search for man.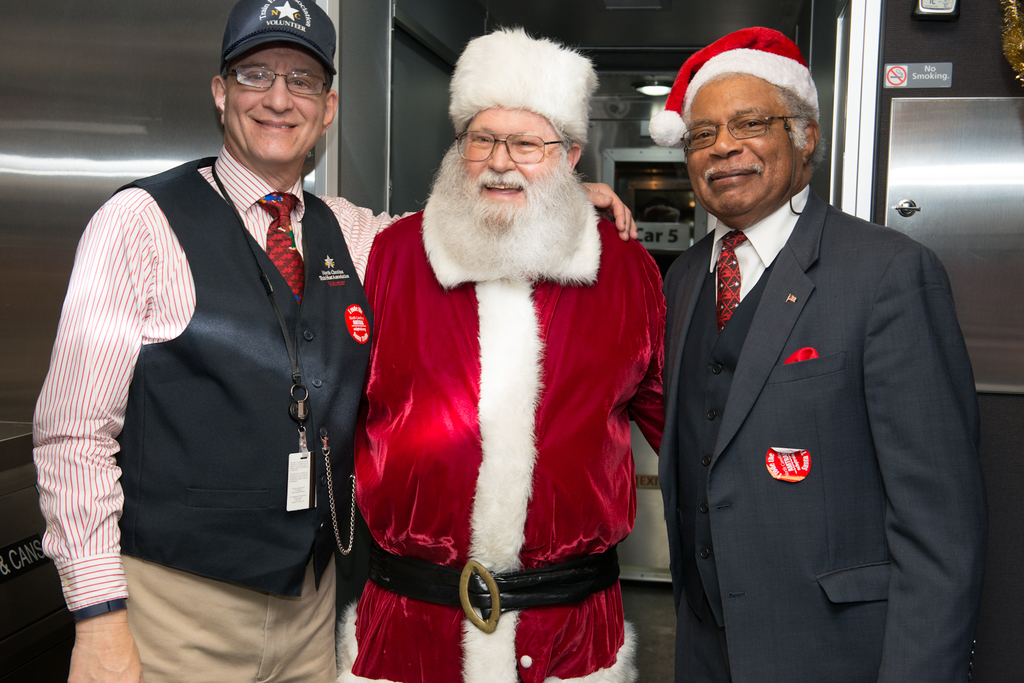
Found at 30,0,639,682.
